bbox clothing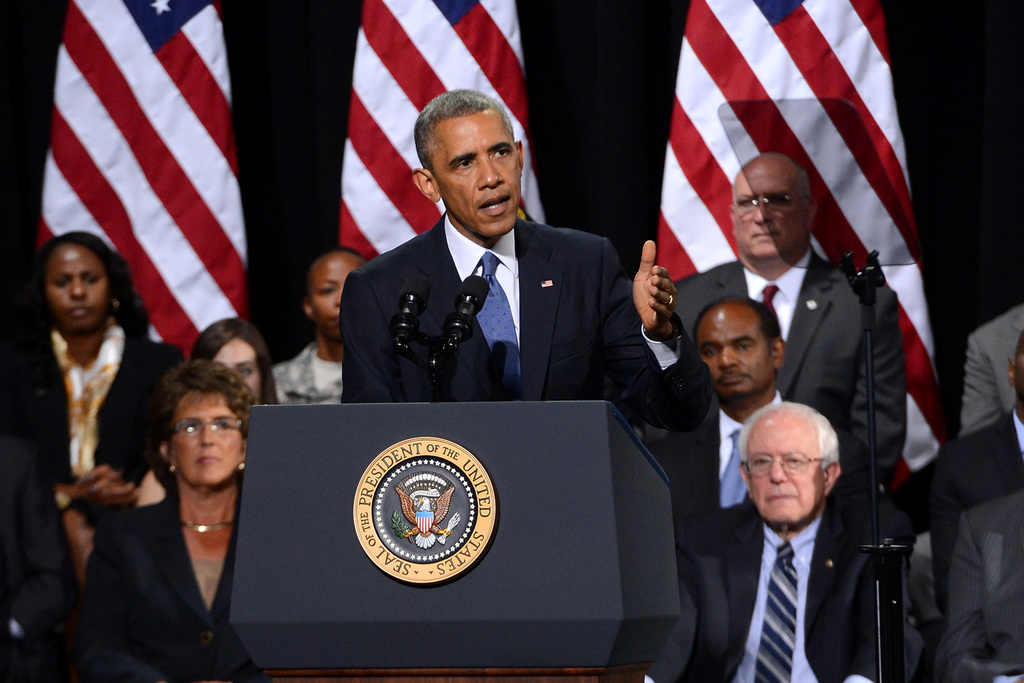
bbox(908, 403, 1023, 617)
